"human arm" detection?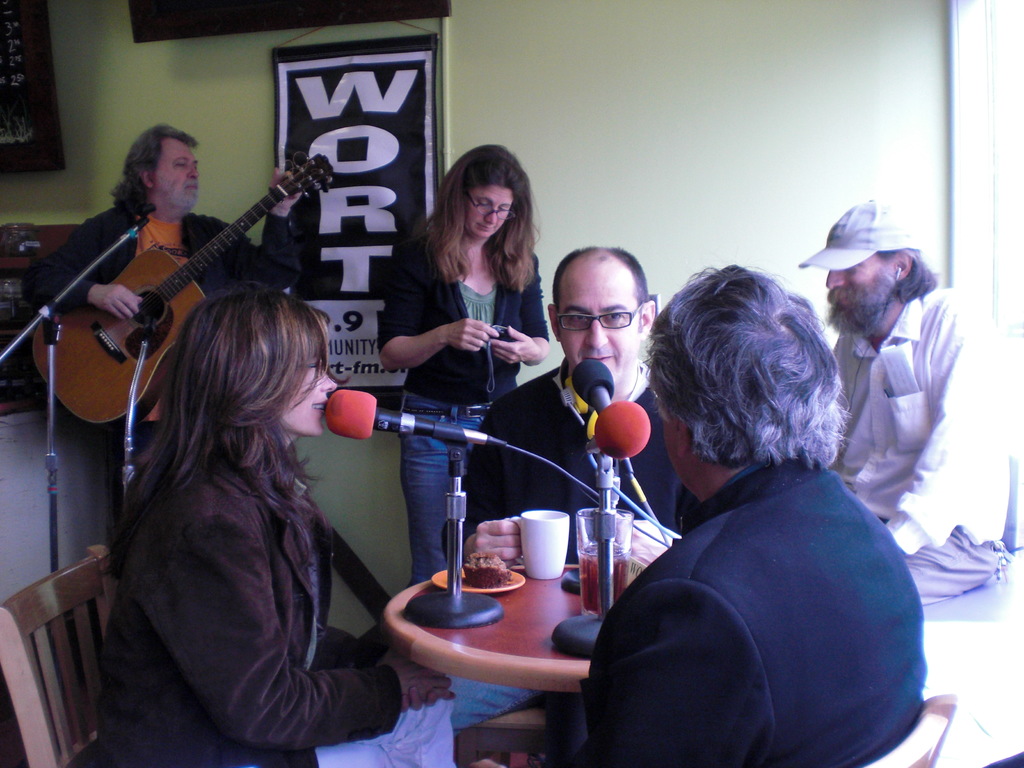
bbox(368, 308, 477, 387)
